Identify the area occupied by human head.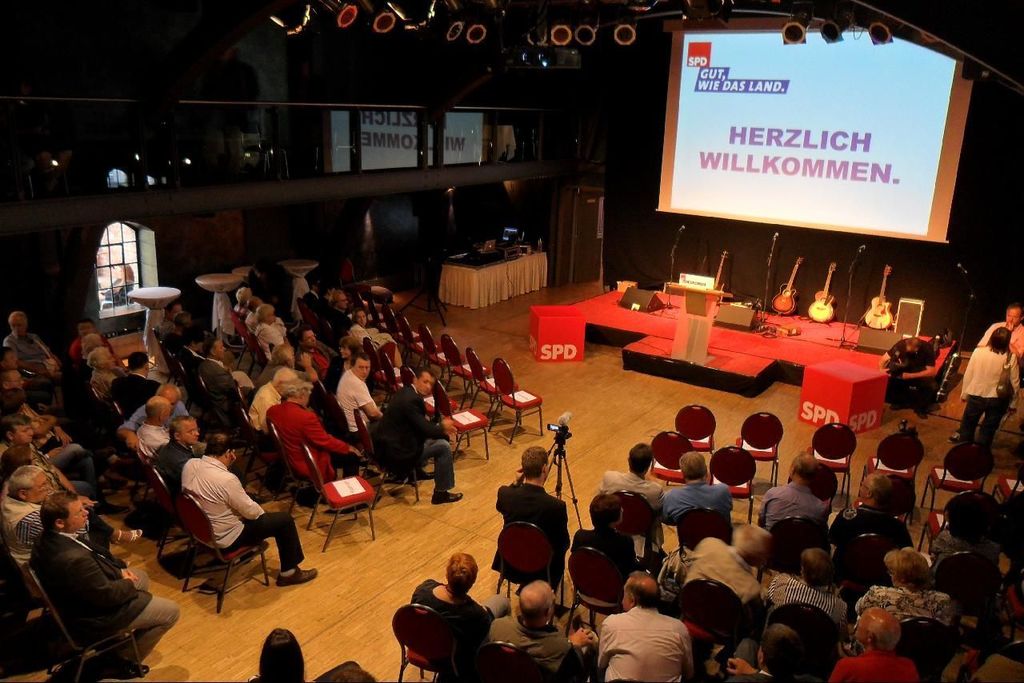
Area: (left=354, top=310, right=366, bottom=326).
